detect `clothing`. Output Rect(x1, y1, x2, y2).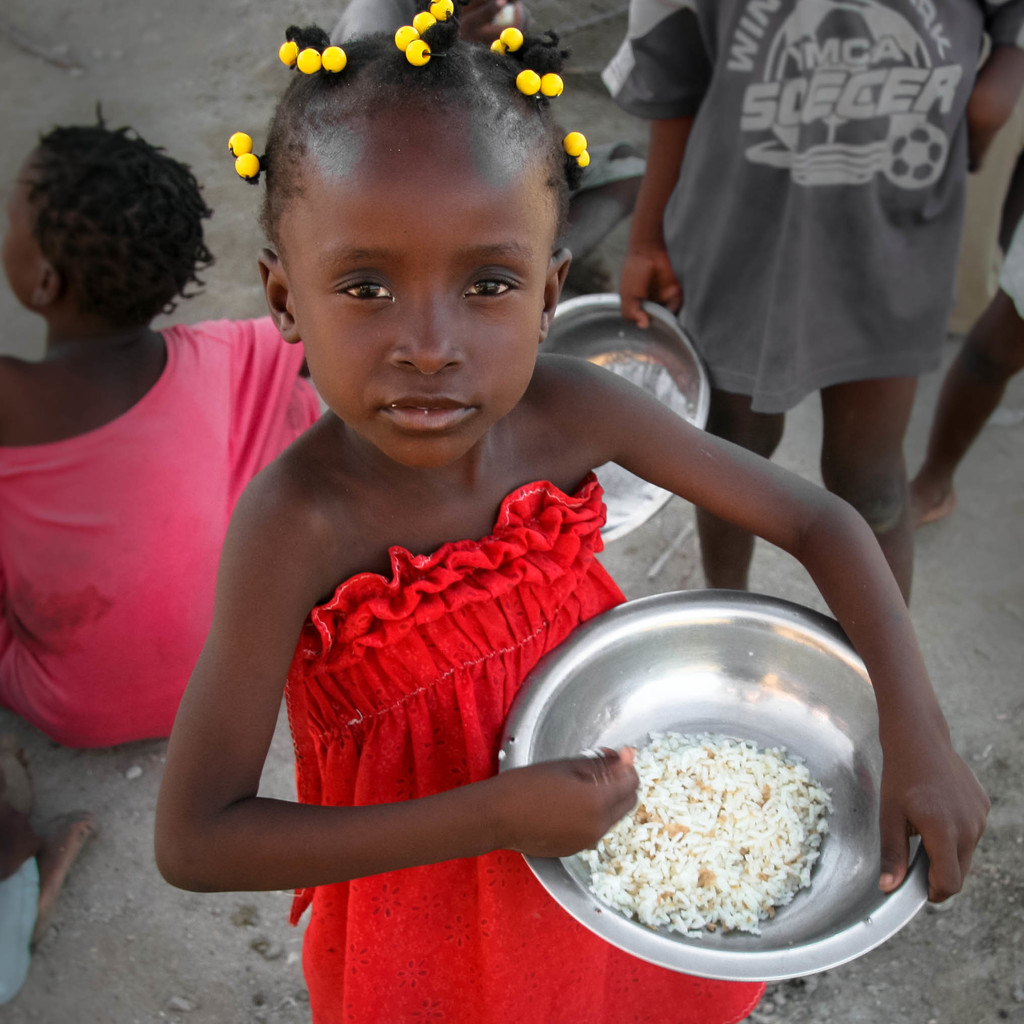
Rect(0, 852, 50, 1008).
